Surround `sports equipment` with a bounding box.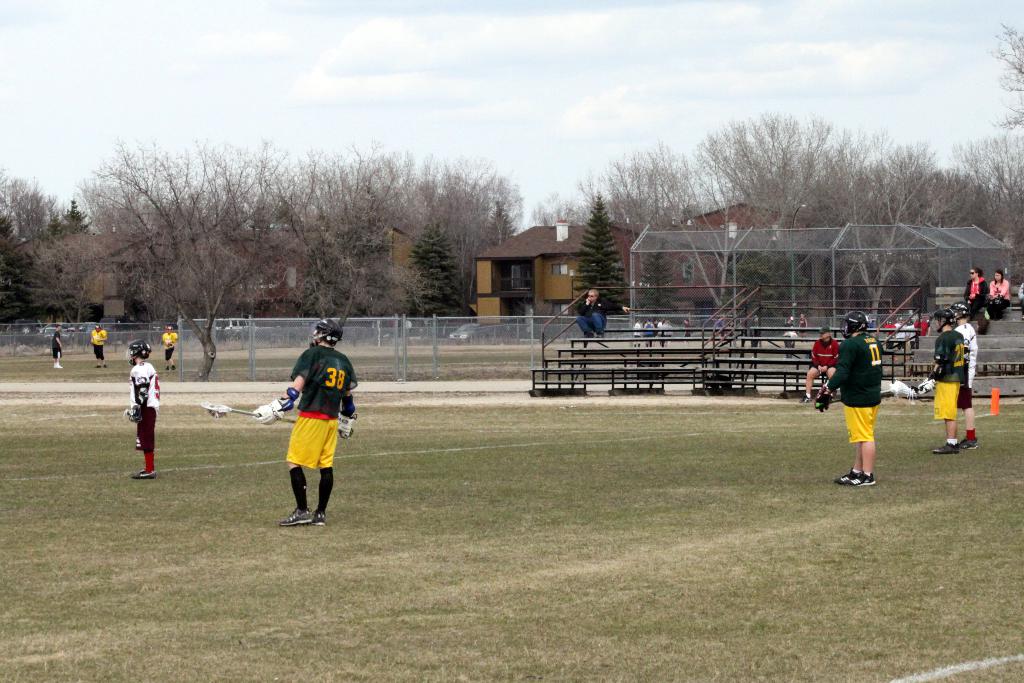
280:511:312:523.
